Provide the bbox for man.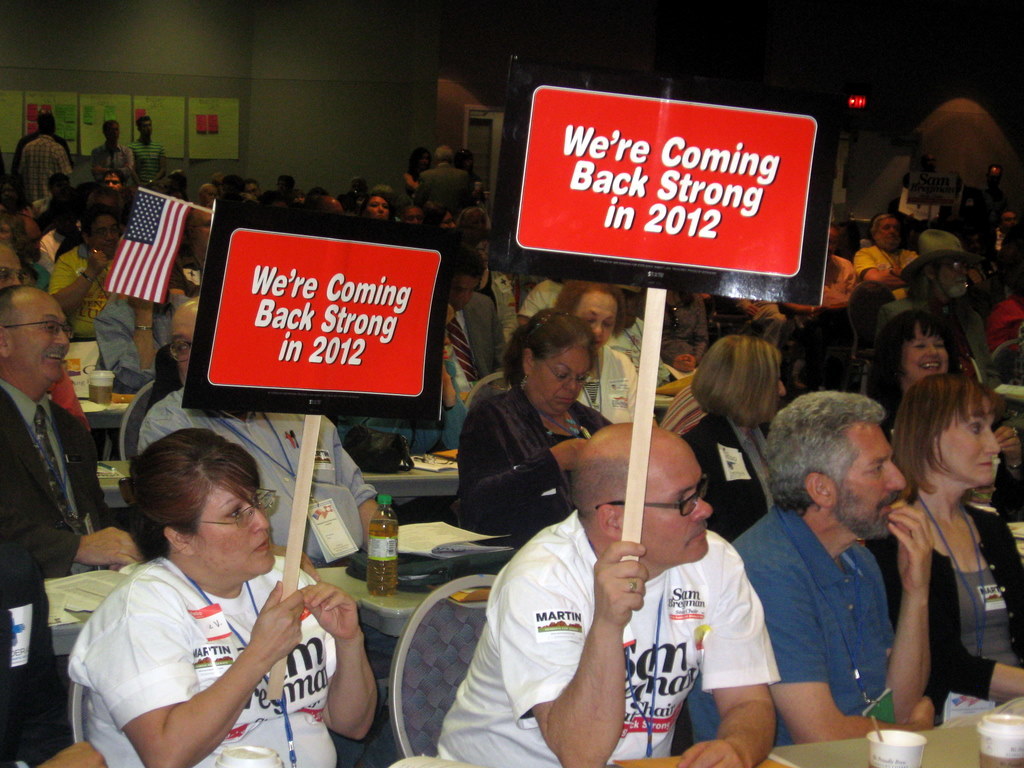
[128, 117, 168, 189].
